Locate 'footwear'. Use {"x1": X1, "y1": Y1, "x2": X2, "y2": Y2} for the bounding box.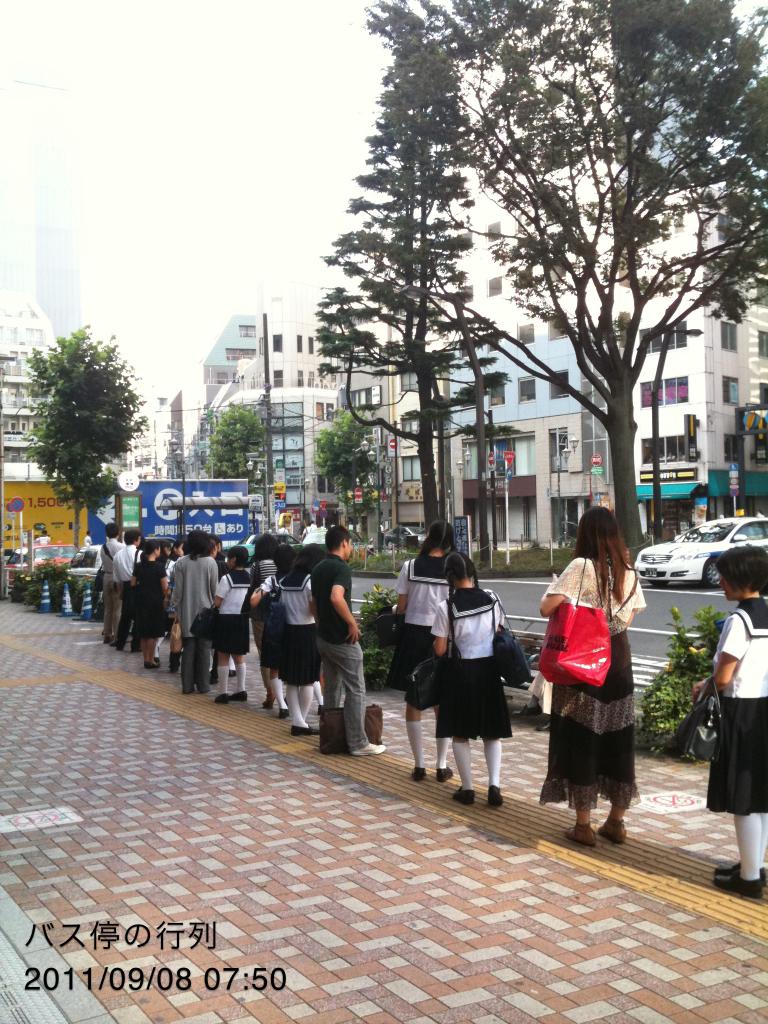
{"x1": 146, "y1": 657, "x2": 158, "y2": 671}.
